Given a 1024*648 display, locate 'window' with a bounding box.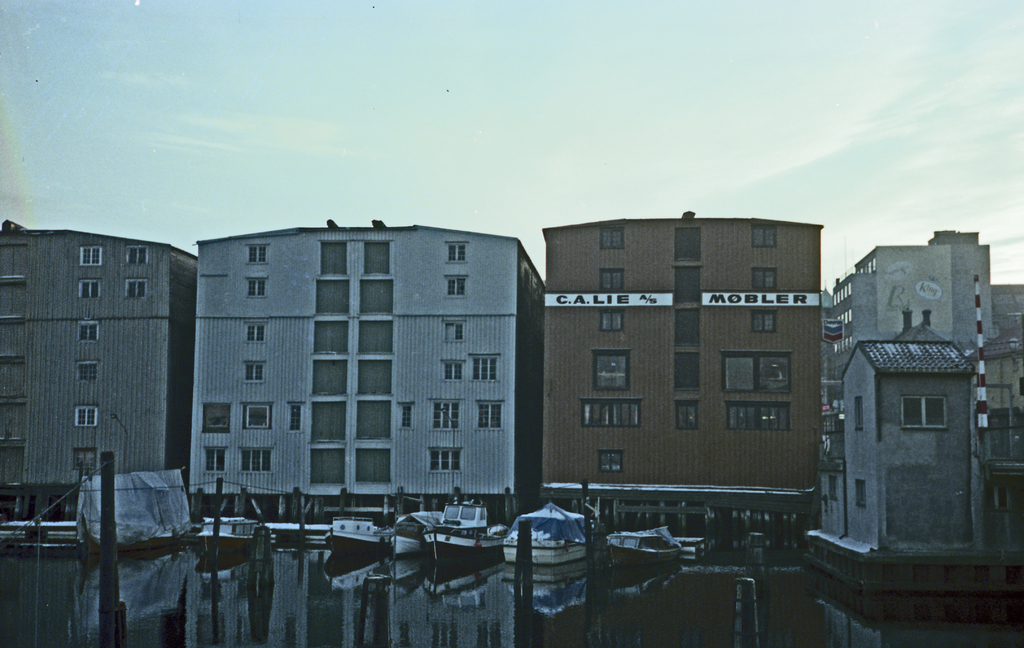
Located: 201,404,231,434.
